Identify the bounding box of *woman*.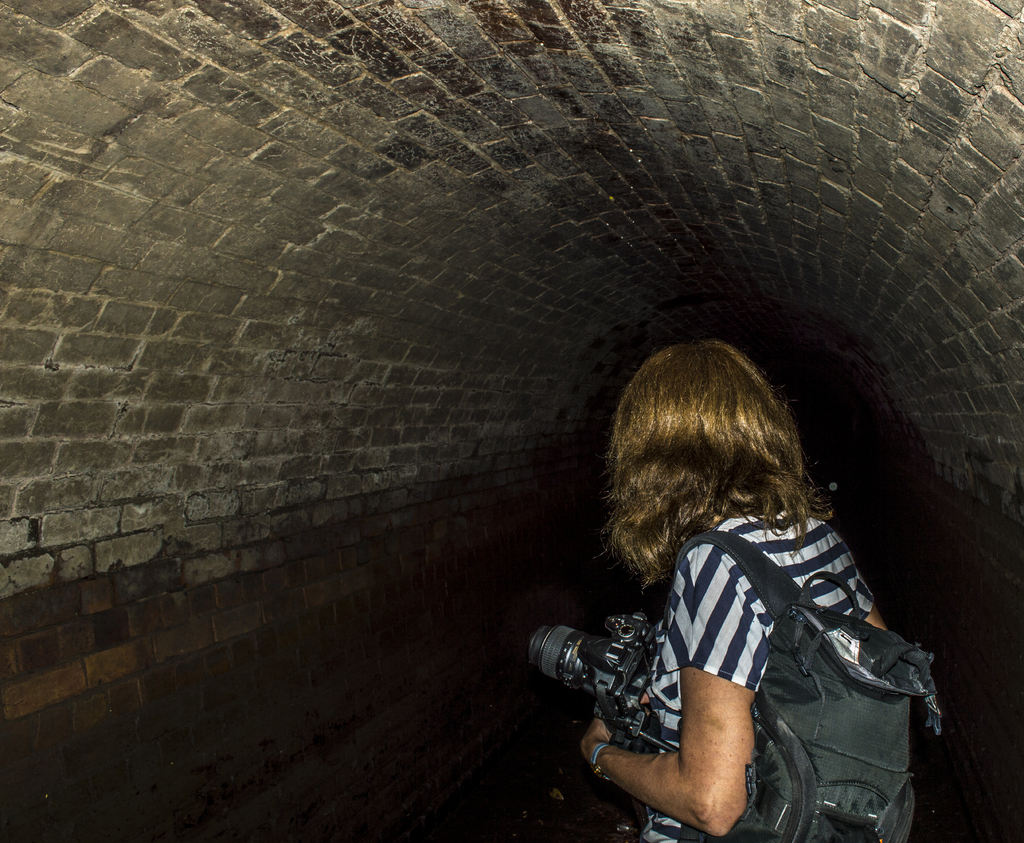
<box>531,332,961,842</box>.
